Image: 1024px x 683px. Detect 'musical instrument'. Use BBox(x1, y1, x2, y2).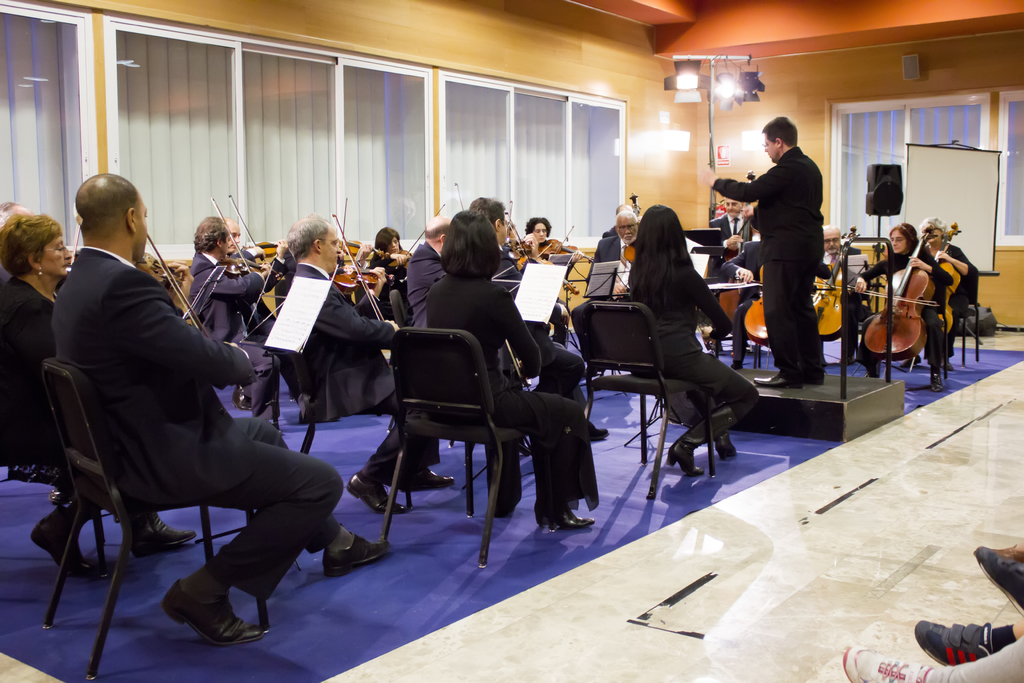
BBox(808, 218, 865, 336).
